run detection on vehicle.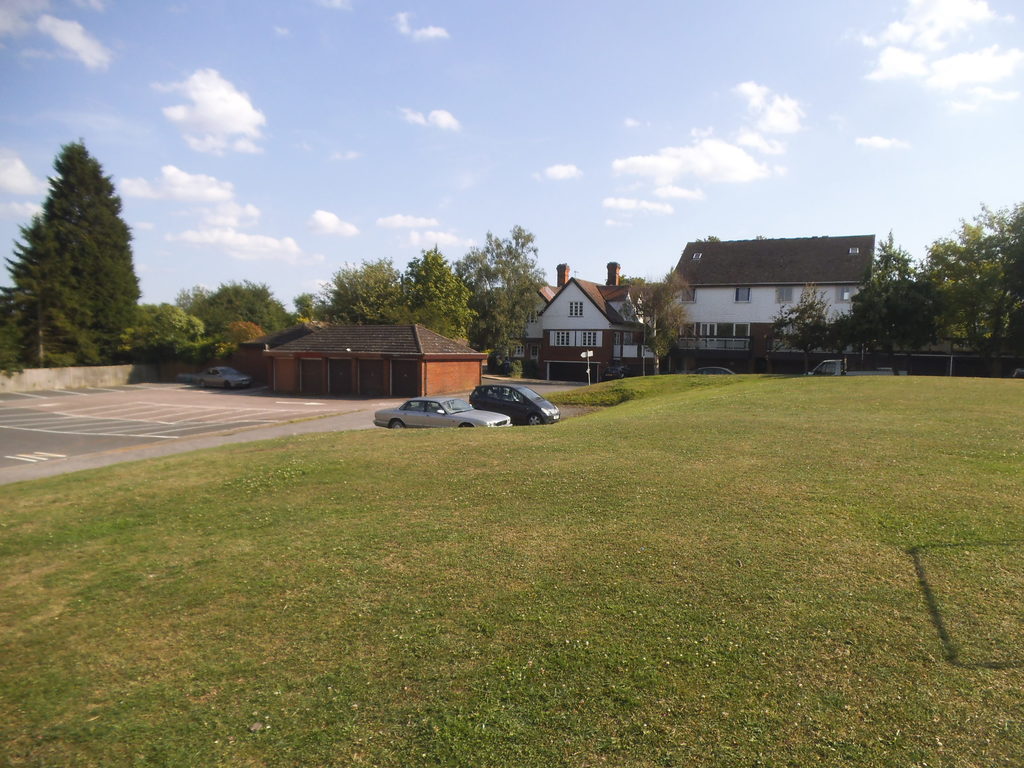
Result: (685,362,739,378).
